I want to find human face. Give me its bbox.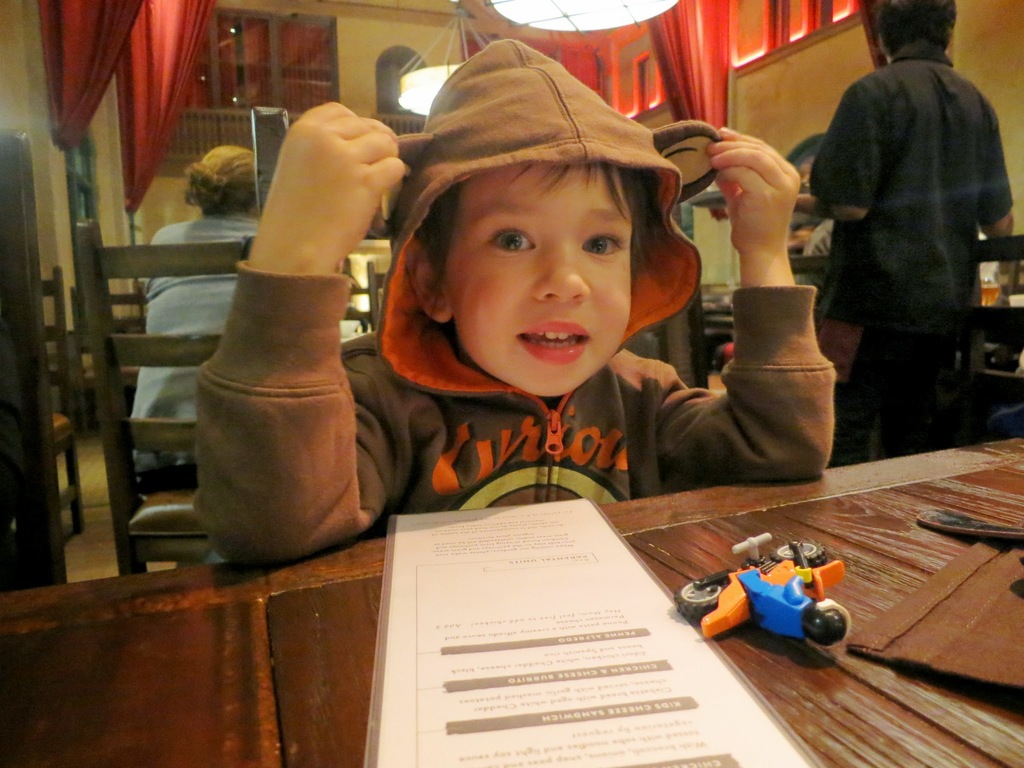
[left=441, top=159, right=639, bottom=396].
